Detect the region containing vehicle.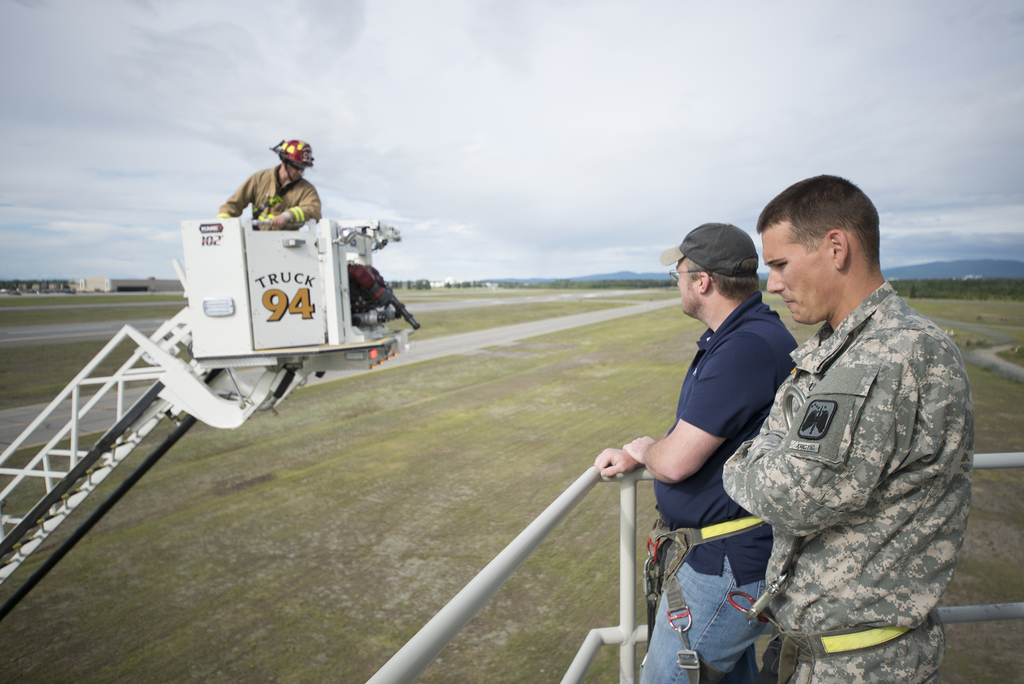
0, 215, 421, 614.
